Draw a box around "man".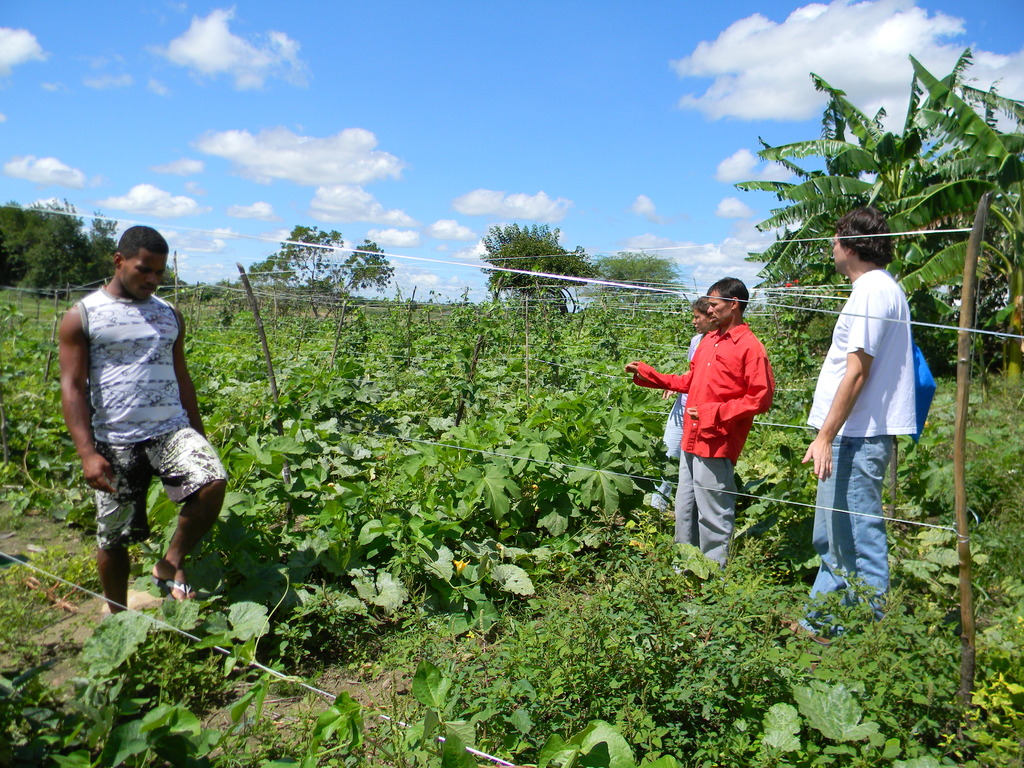
box=[54, 205, 230, 613].
